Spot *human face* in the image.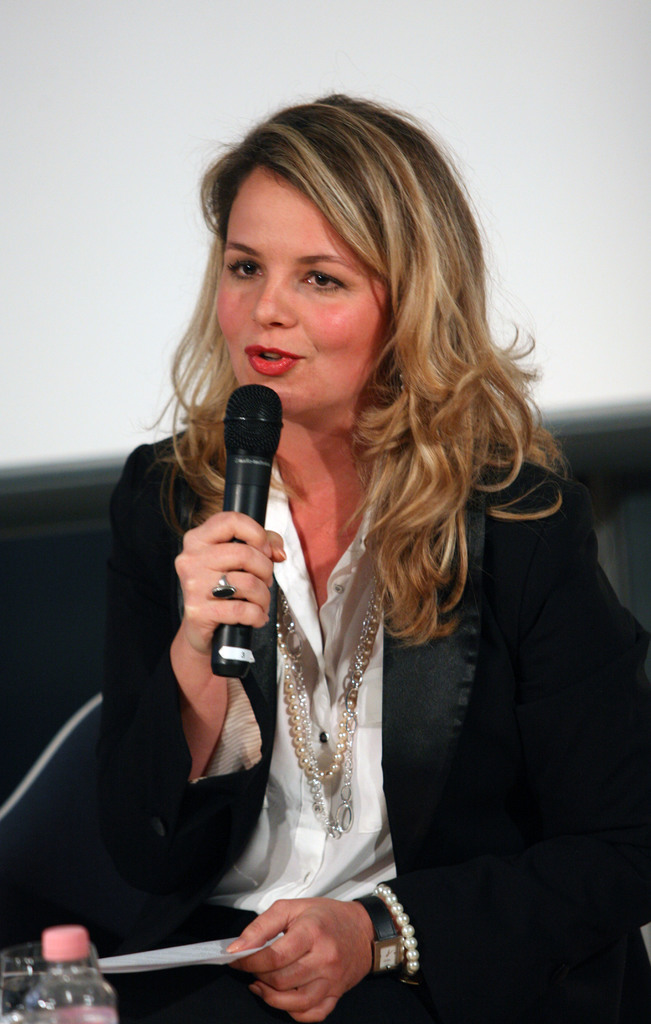
*human face* found at l=214, t=165, r=396, b=406.
